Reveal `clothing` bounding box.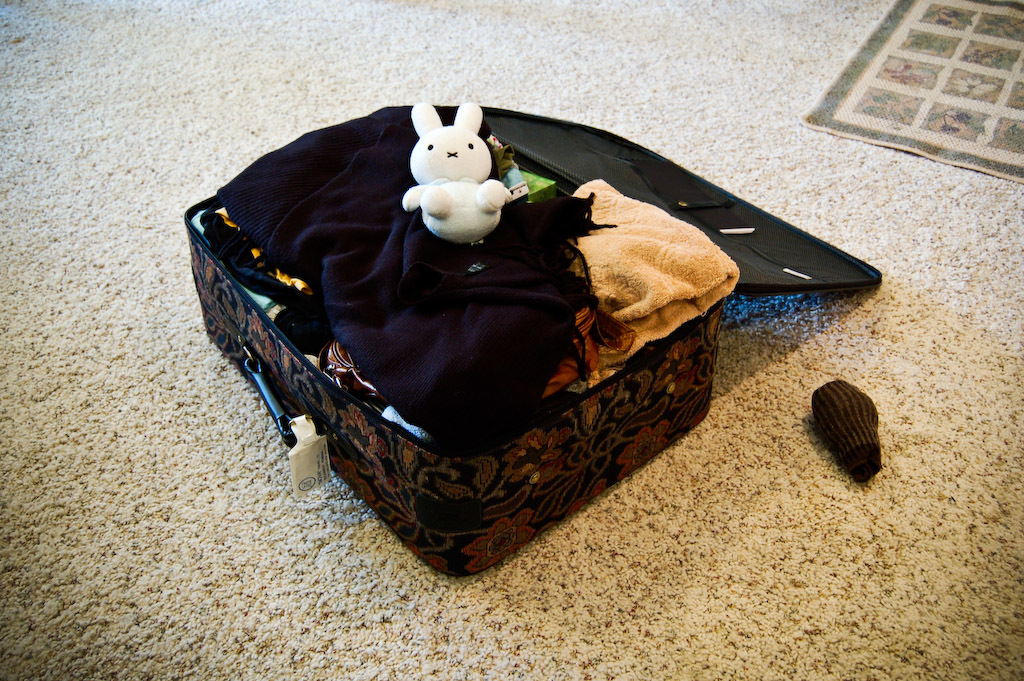
Revealed: (left=212, top=100, right=615, bottom=452).
